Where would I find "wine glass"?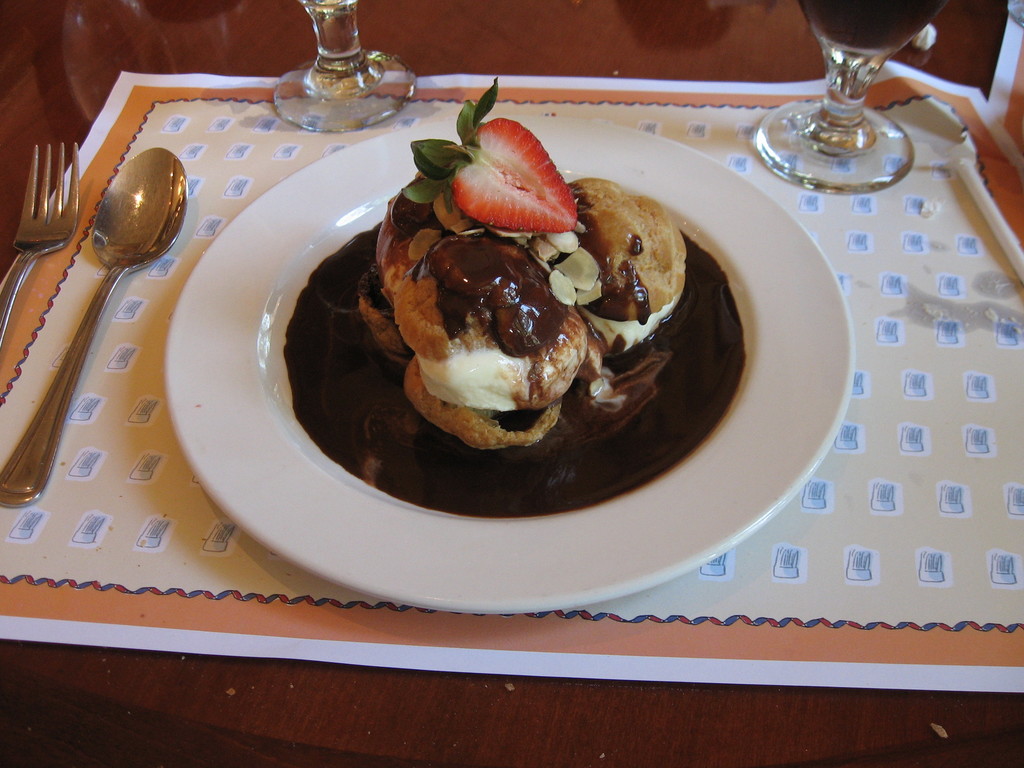
At (left=754, top=0, right=947, bottom=192).
